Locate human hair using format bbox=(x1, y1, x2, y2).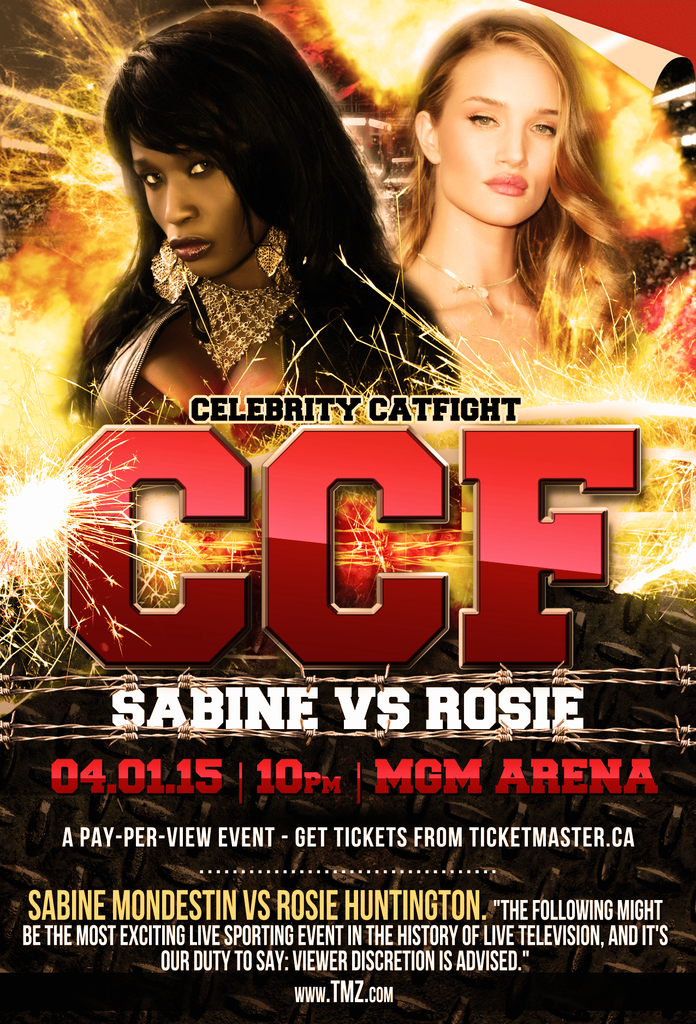
bbox=(67, 3, 463, 405).
